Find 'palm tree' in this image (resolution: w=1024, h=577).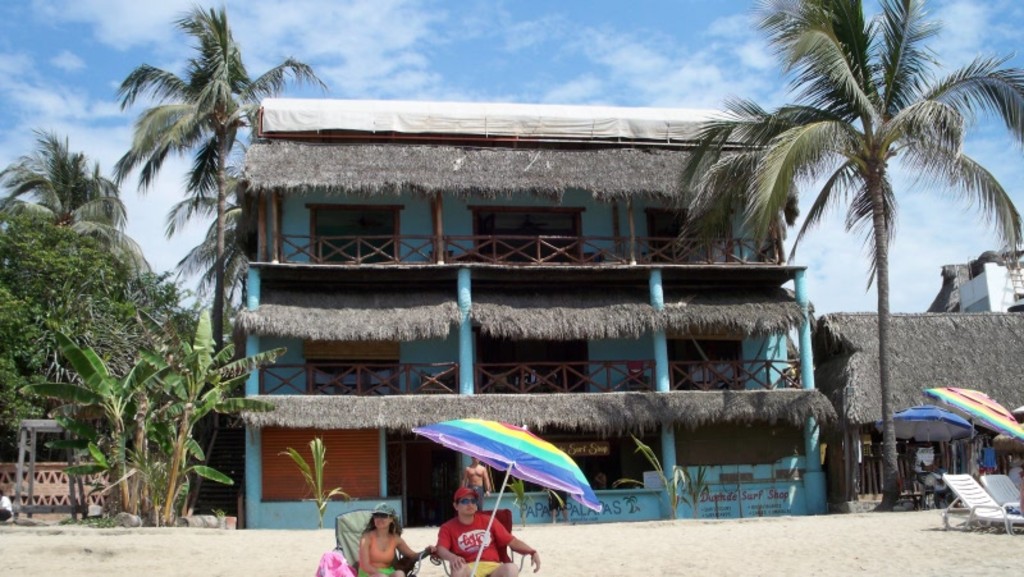
x1=72, y1=209, x2=154, y2=335.
